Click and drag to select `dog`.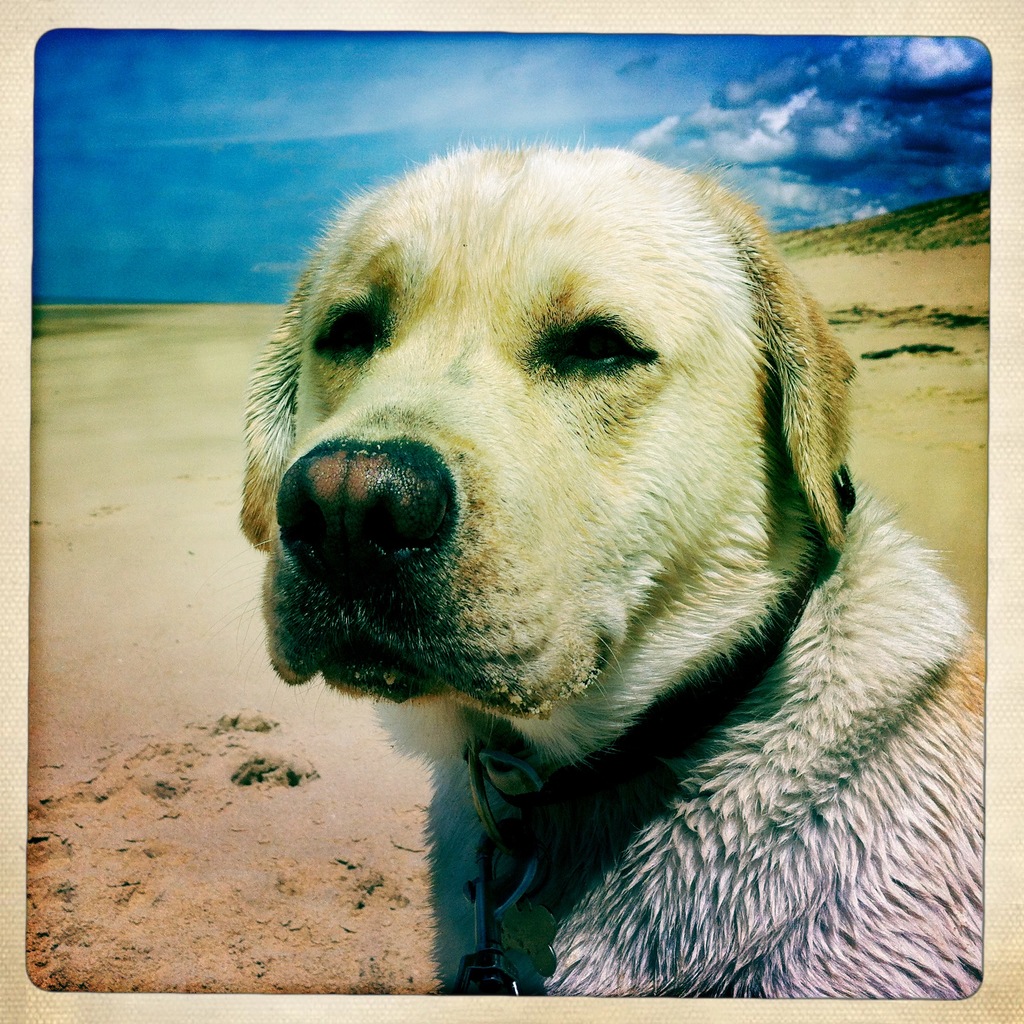
Selection: <region>235, 132, 986, 1001</region>.
